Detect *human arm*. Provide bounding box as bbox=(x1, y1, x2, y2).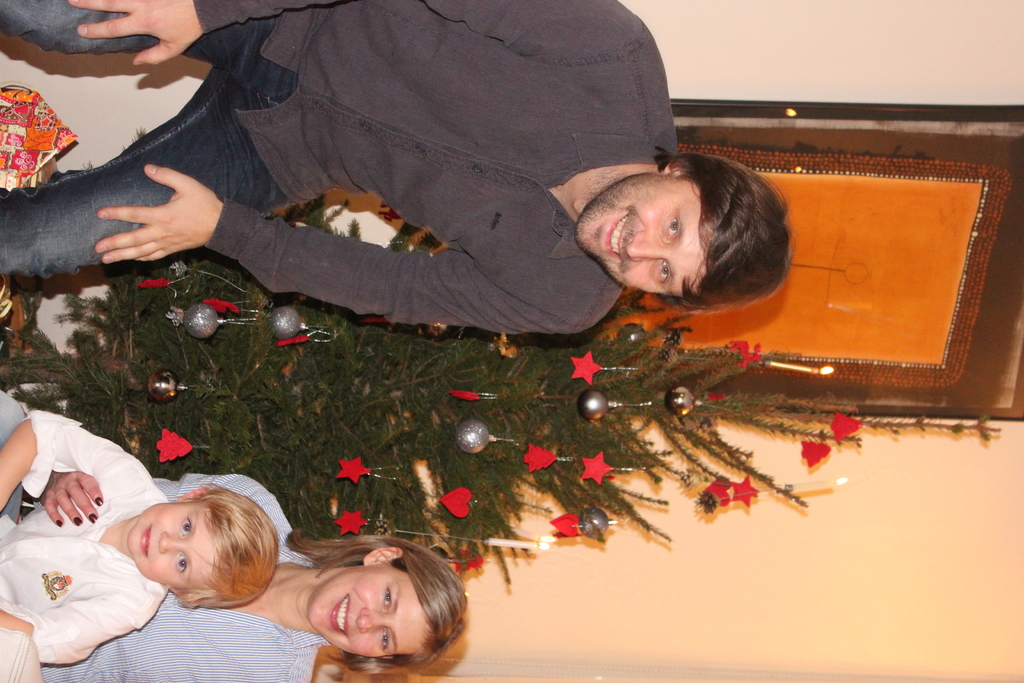
bbox=(0, 407, 163, 517).
